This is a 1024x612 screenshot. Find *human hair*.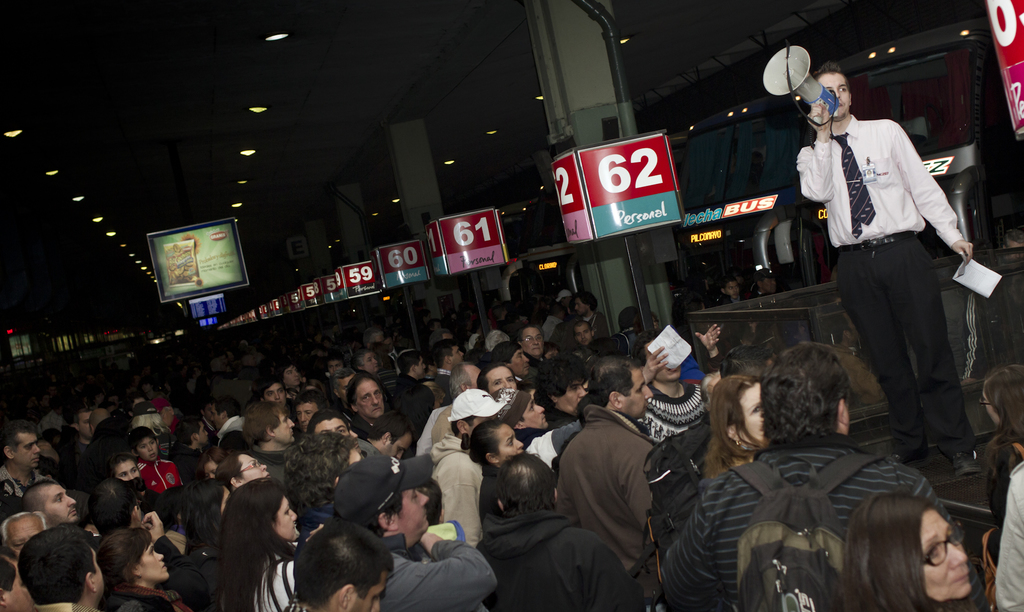
Bounding box: {"left": 573, "top": 292, "right": 600, "bottom": 317}.
